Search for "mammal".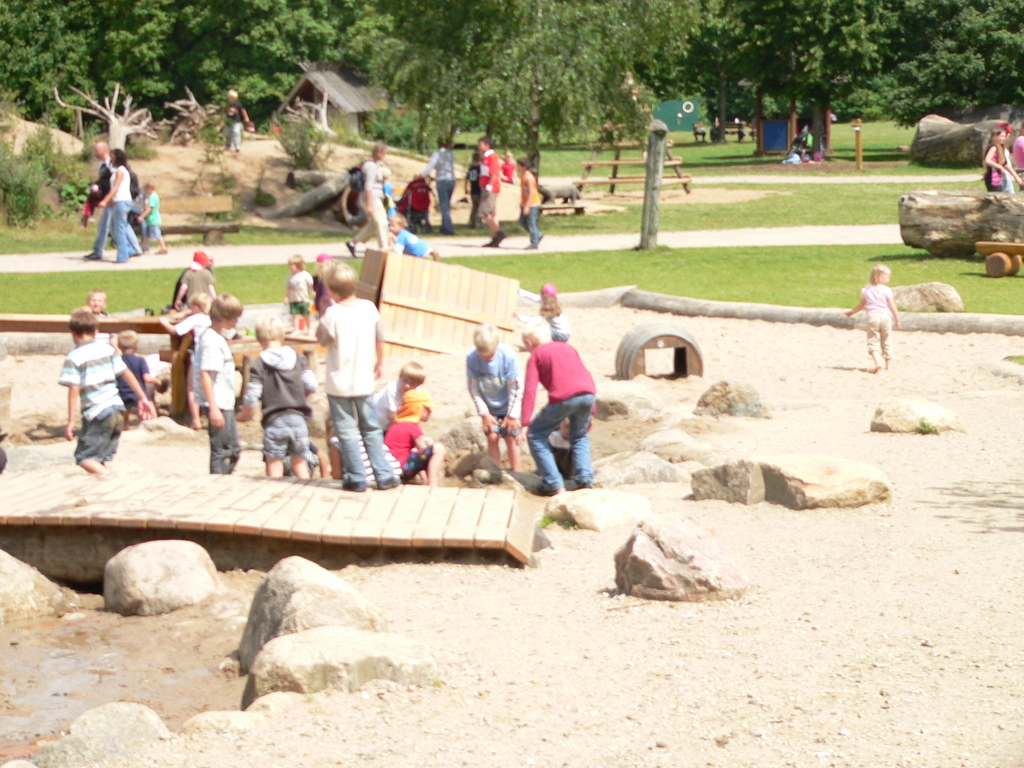
Found at 57/308/151/470.
